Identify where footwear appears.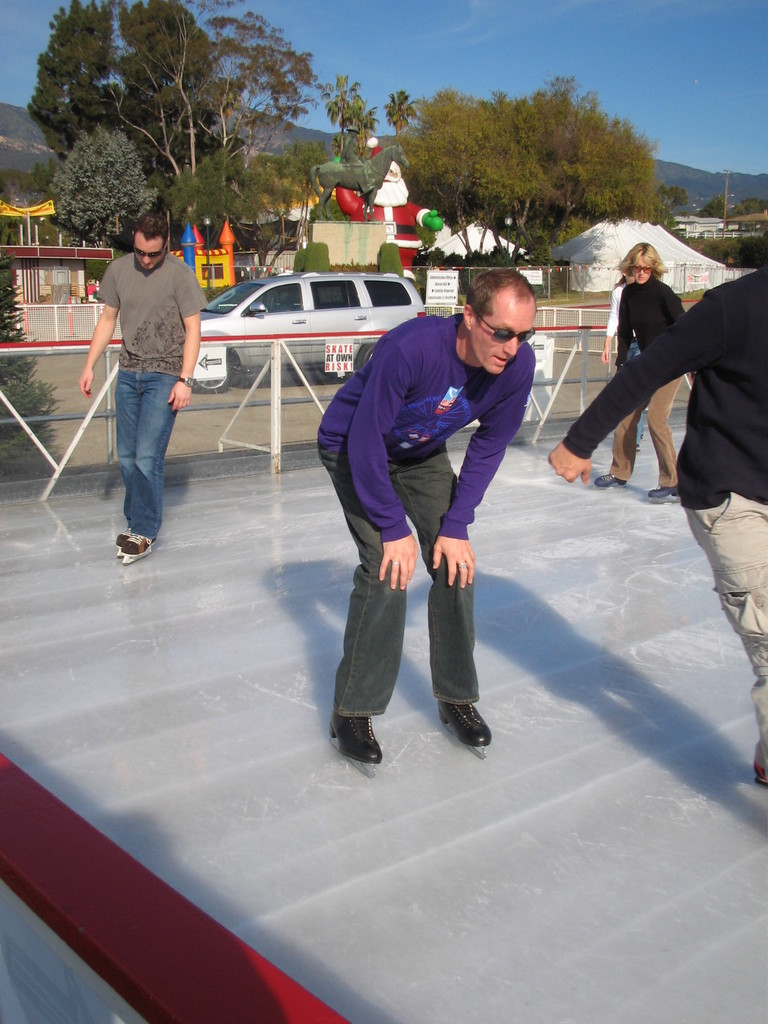
Appears at [589,468,627,489].
